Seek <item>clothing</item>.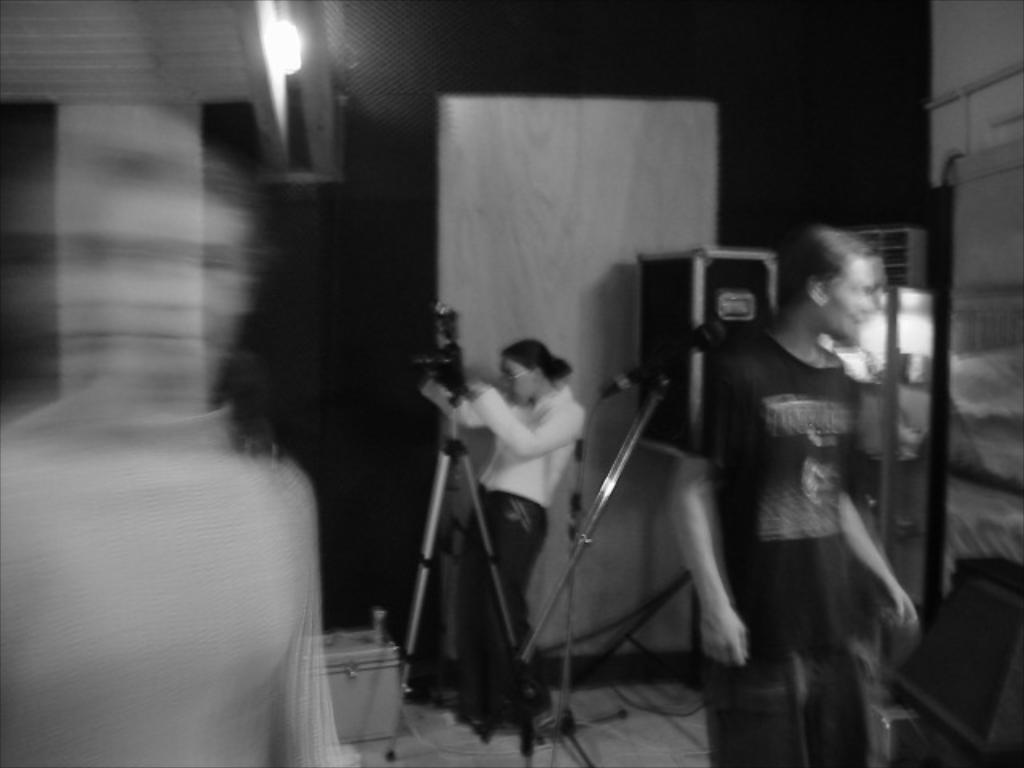
{"left": 422, "top": 378, "right": 586, "bottom": 507}.
